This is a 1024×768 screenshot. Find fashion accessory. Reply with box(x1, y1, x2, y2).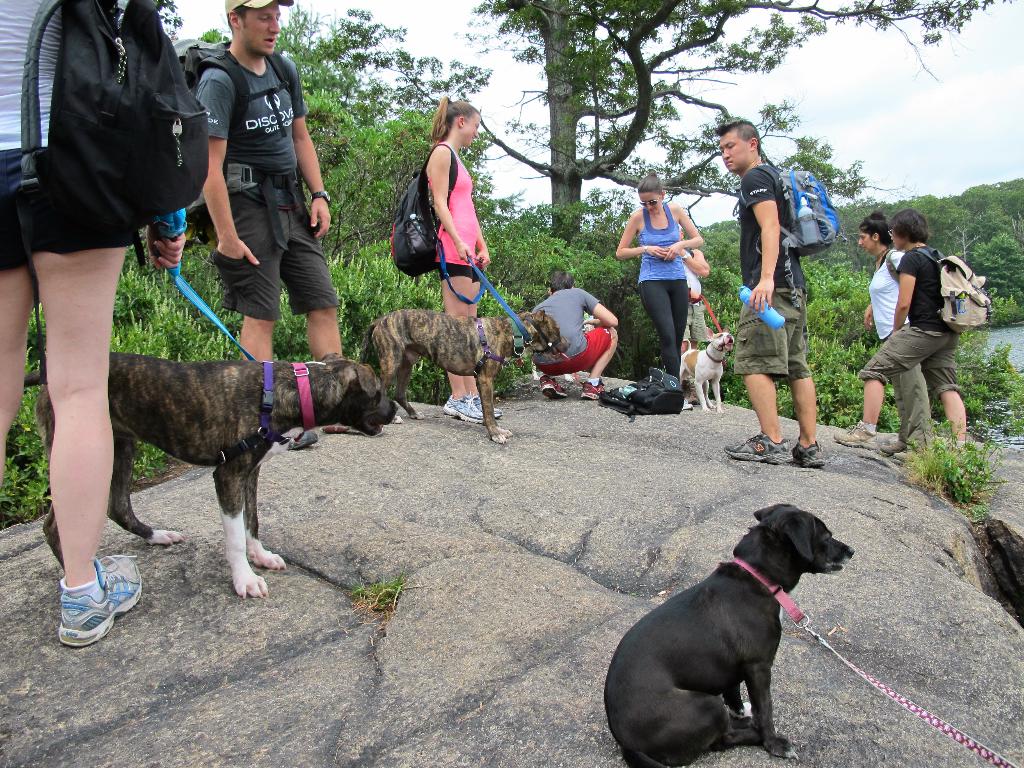
box(639, 193, 660, 209).
